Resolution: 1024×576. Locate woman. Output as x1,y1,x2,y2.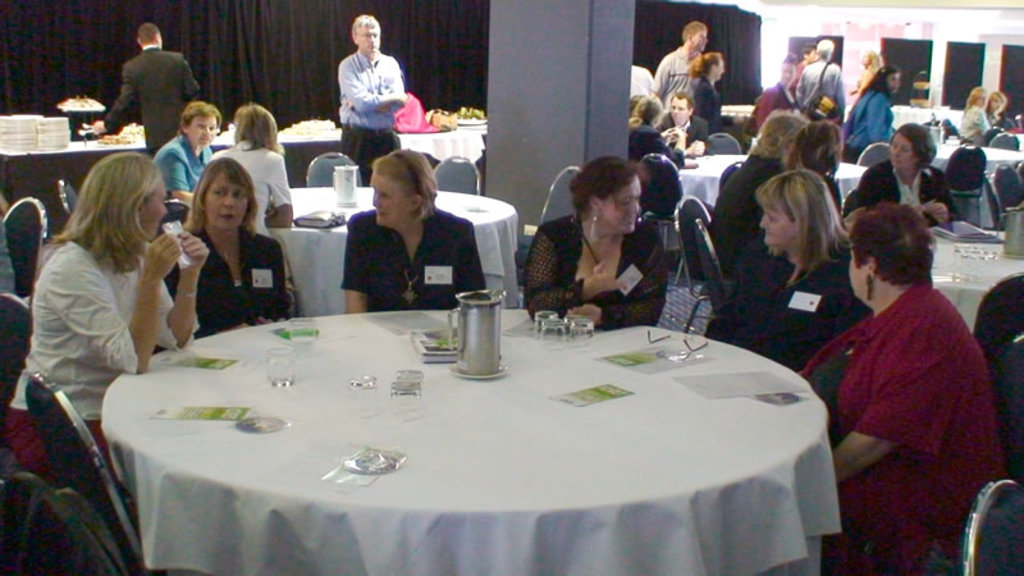
957,83,992,142.
